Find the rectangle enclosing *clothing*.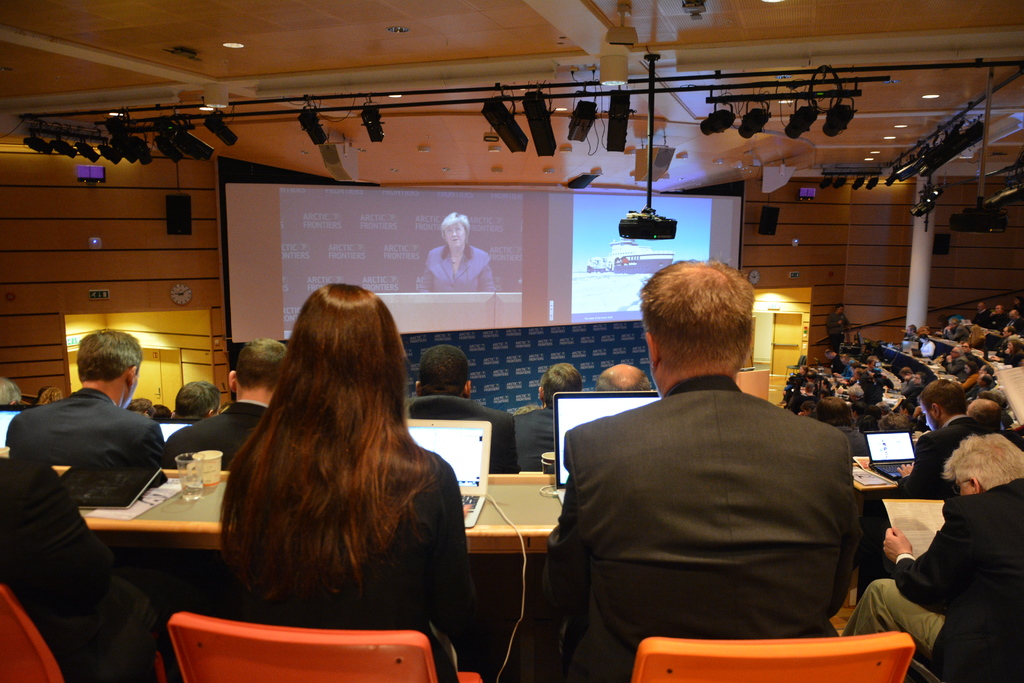
bbox(403, 391, 522, 476).
